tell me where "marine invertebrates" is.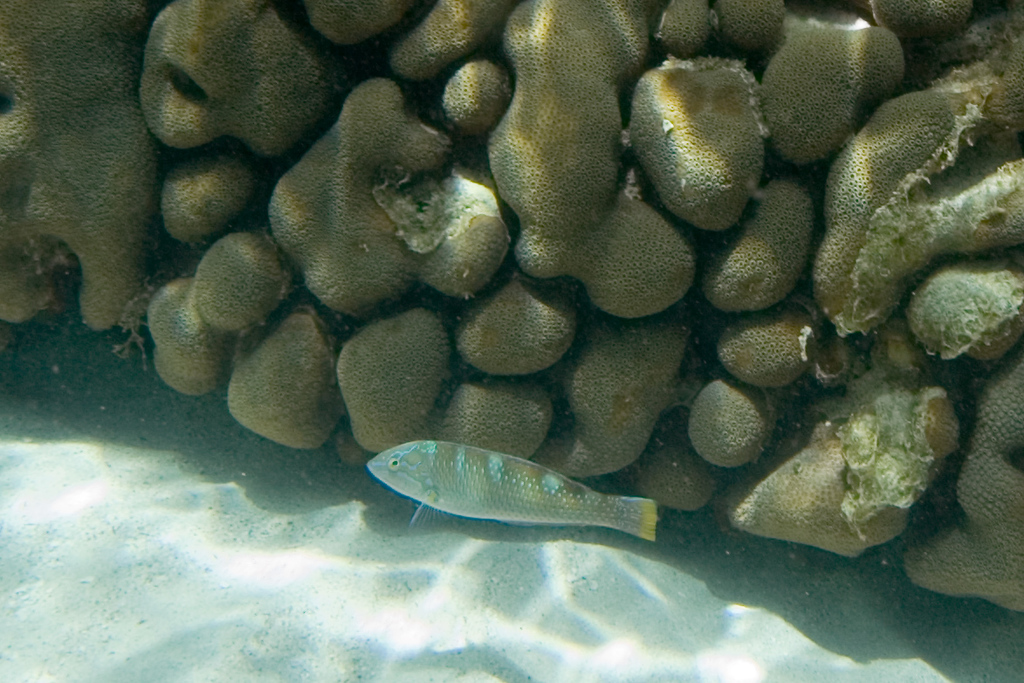
"marine invertebrates" is at box=[901, 352, 1023, 638].
